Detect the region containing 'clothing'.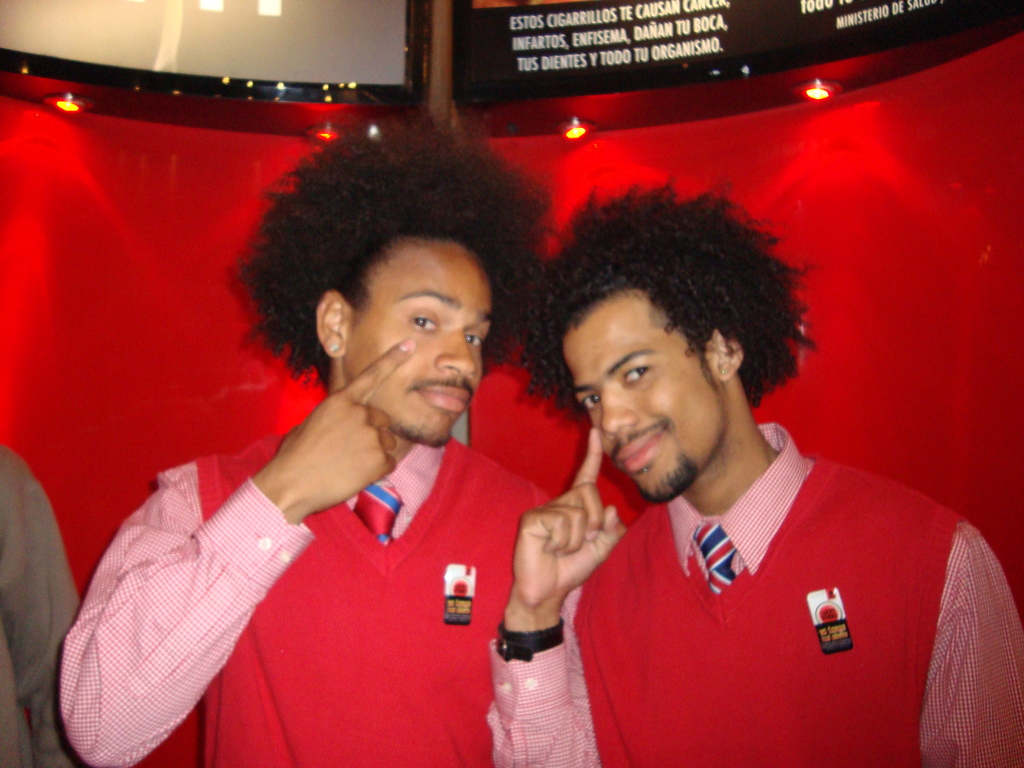
(left=58, top=433, right=558, bottom=767).
